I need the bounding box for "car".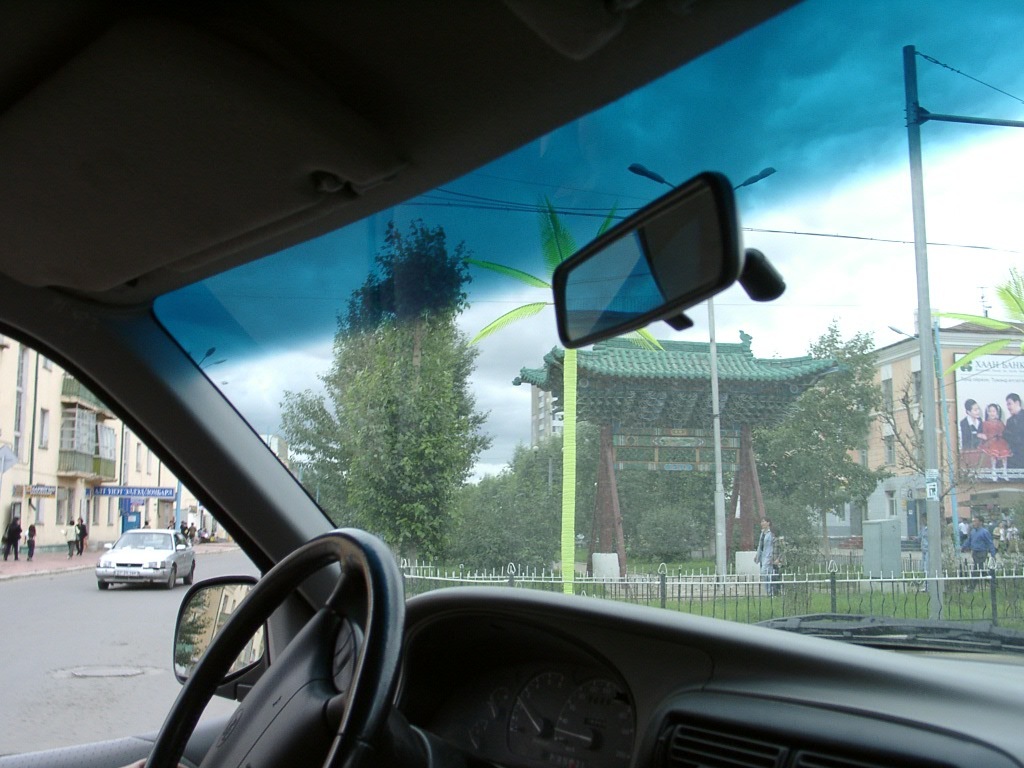
Here it is: x1=93 y1=523 x2=192 y2=587.
